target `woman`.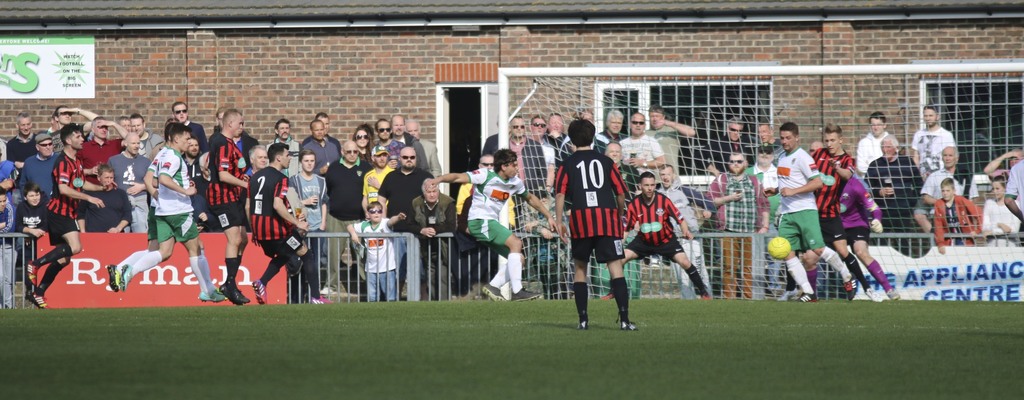
Target region: 351, 121, 375, 167.
